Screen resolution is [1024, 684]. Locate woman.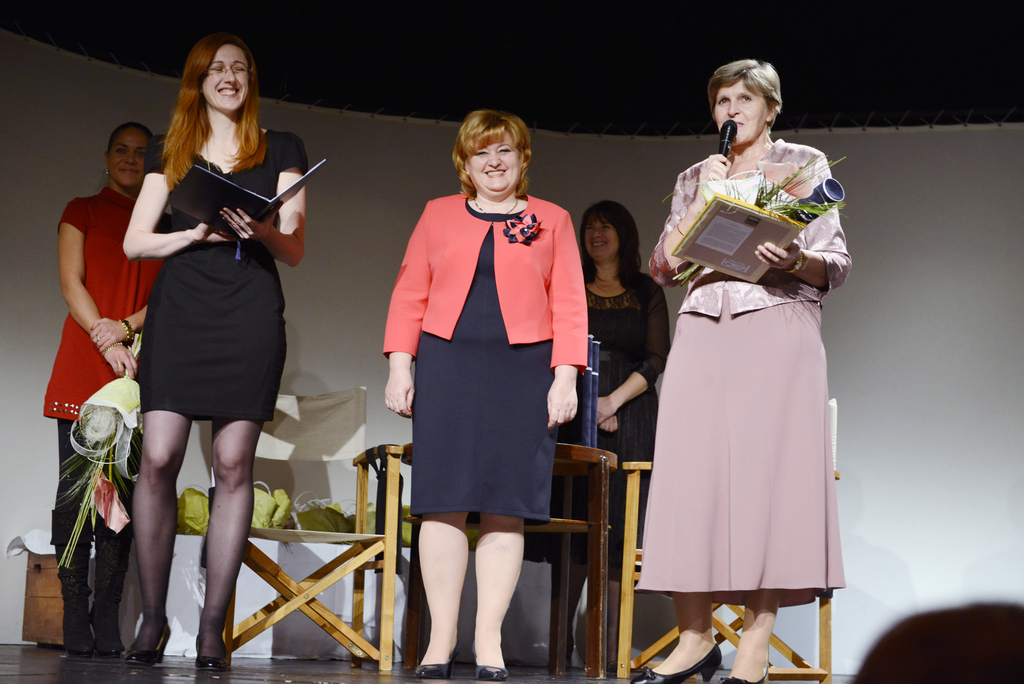
x1=39, y1=116, x2=163, y2=653.
